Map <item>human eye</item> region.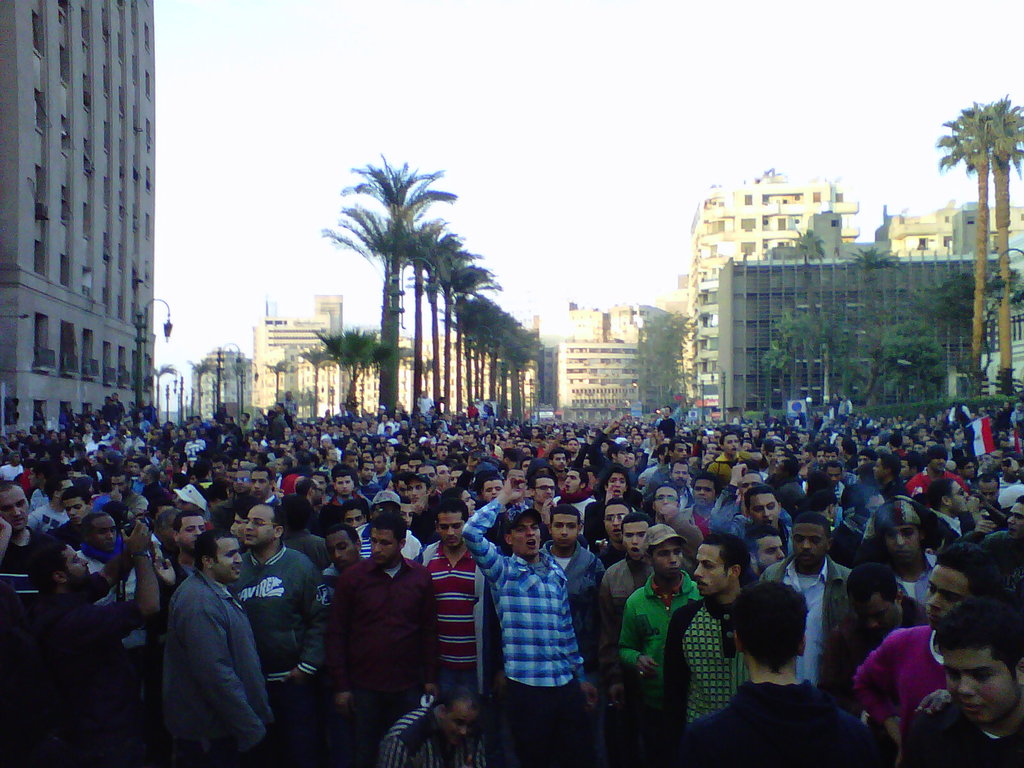
Mapped to 972:671:993:689.
